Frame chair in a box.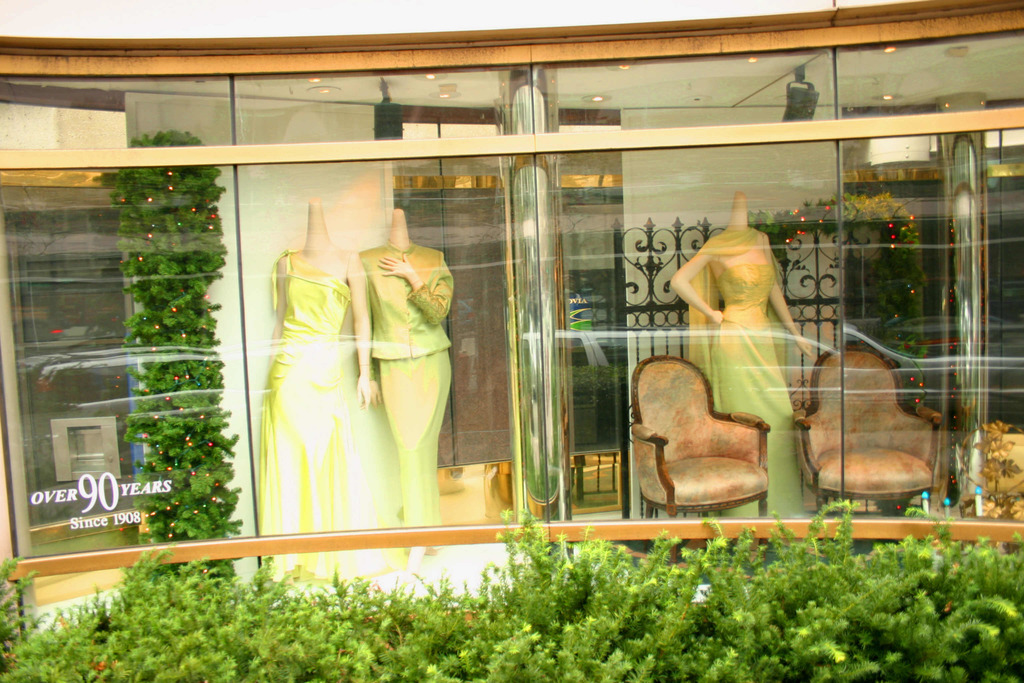
792,340,936,514.
